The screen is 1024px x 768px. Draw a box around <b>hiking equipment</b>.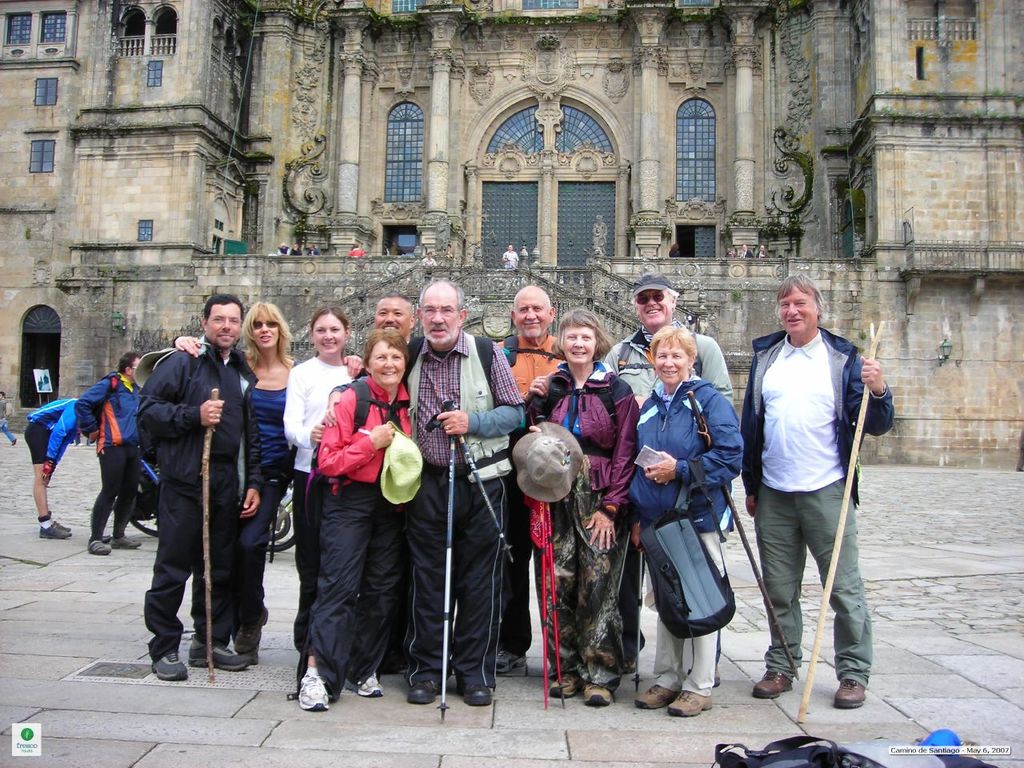
bbox=[229, 631, 258, 665].
